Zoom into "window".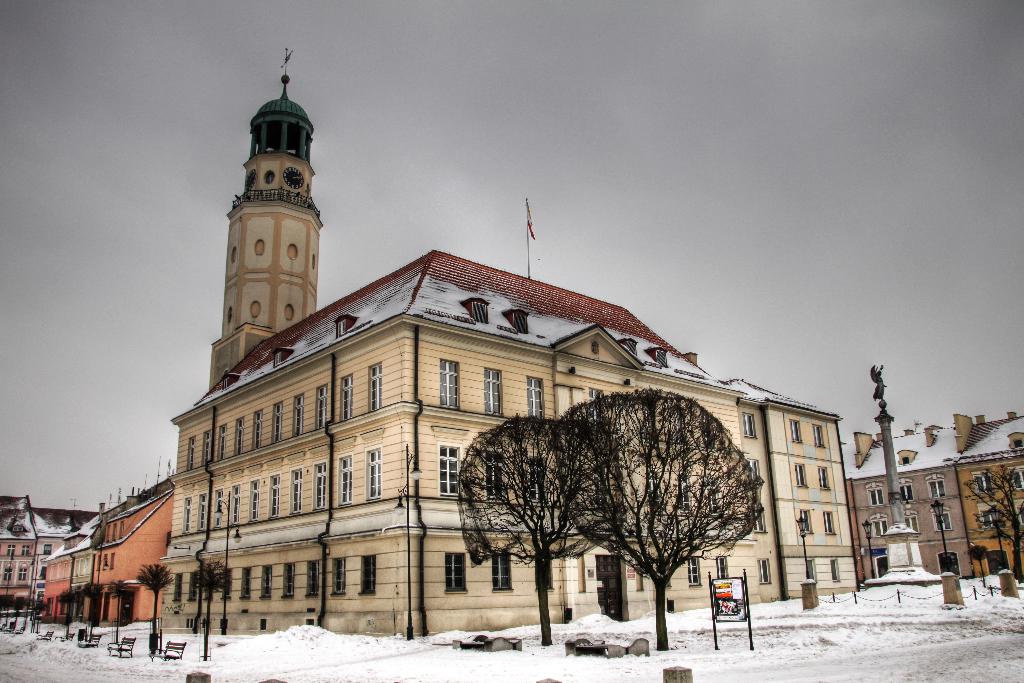
Zoom target: 283:566:296:600.
